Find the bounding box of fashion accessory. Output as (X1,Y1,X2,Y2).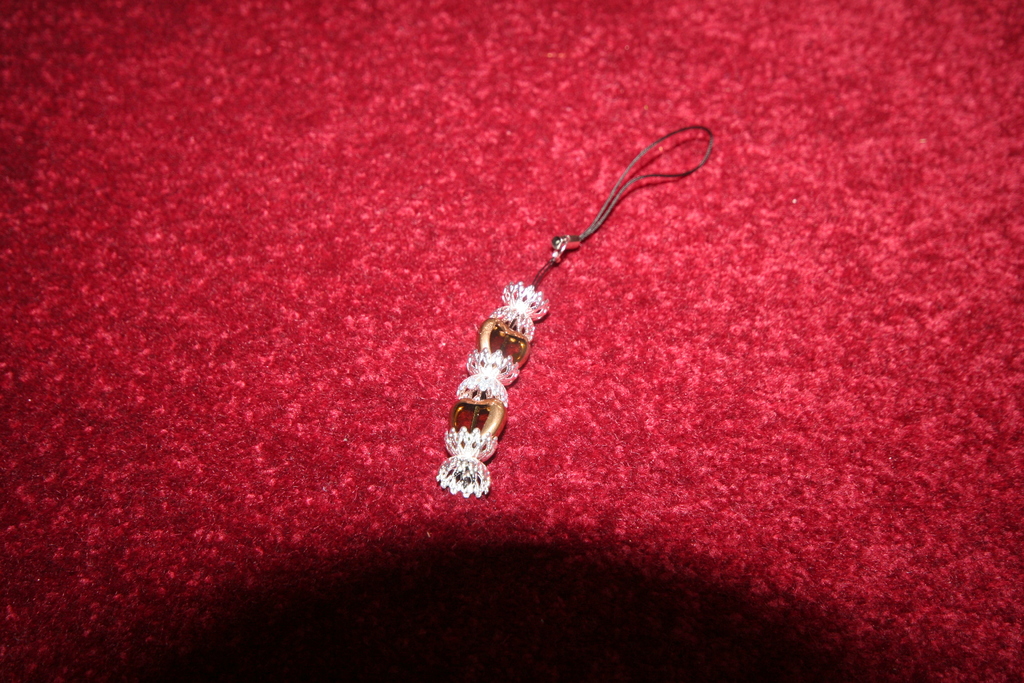
(434,128,715,502).
